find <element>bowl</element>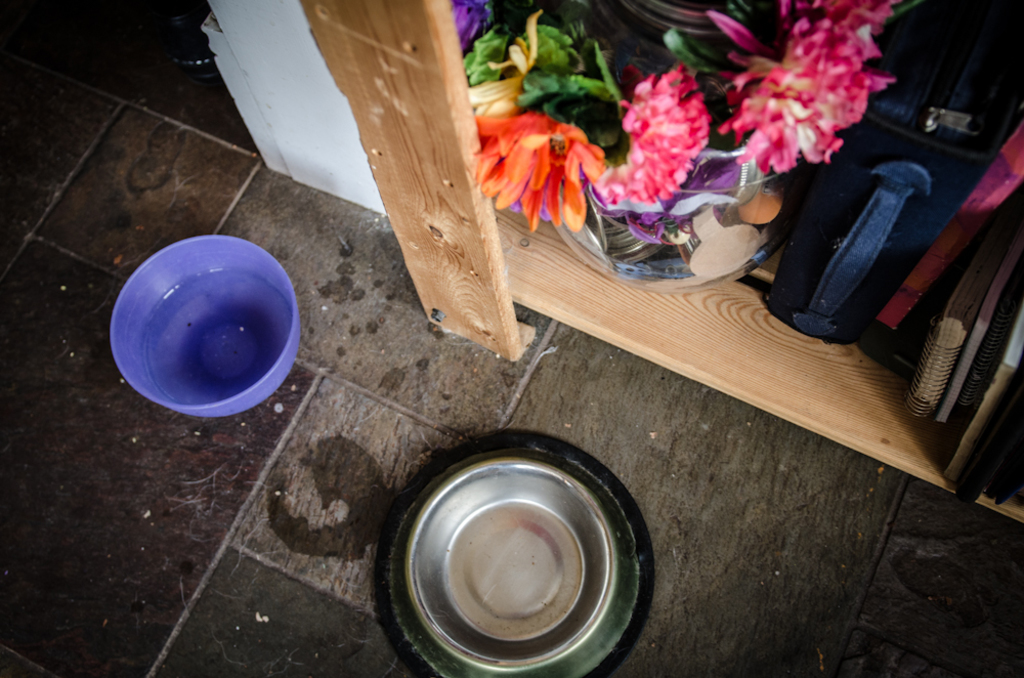
locate(113, 231, 316, 431)
